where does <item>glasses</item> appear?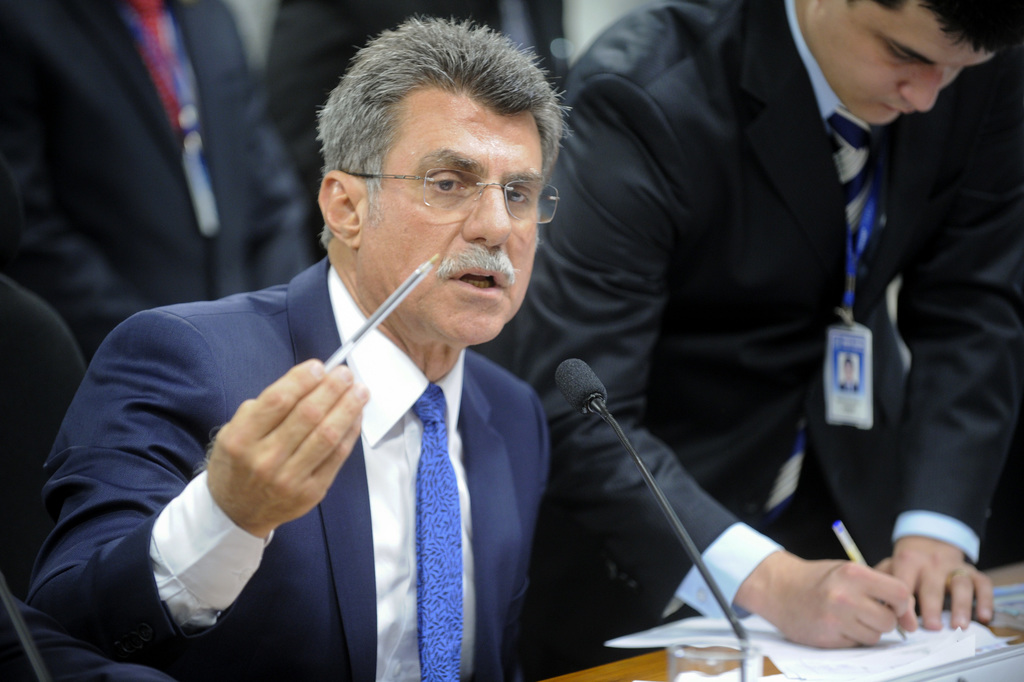
Appears at <box>339,166,563,224</box>.
